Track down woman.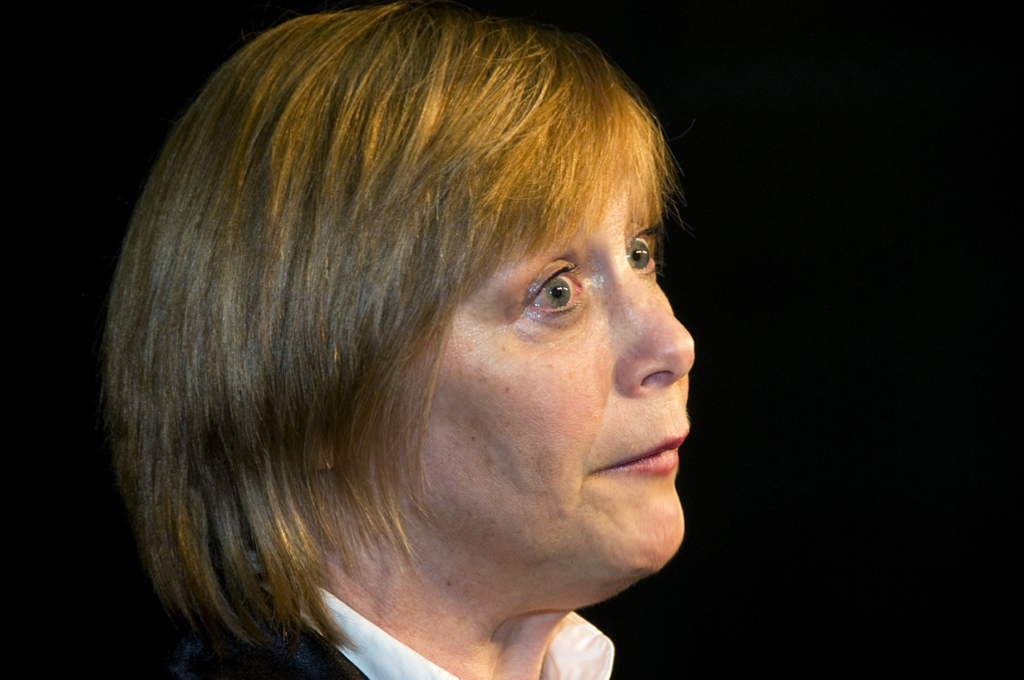
Tracked to bbox(44, 9, 763, 670).
